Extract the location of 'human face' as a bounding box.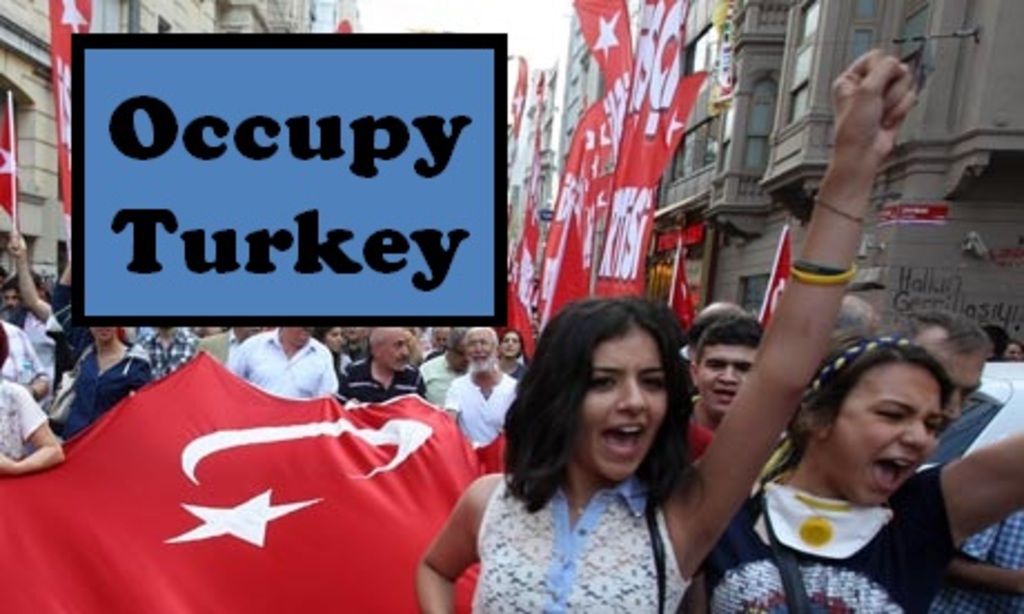
select_region(935, 345, 982, 429).
